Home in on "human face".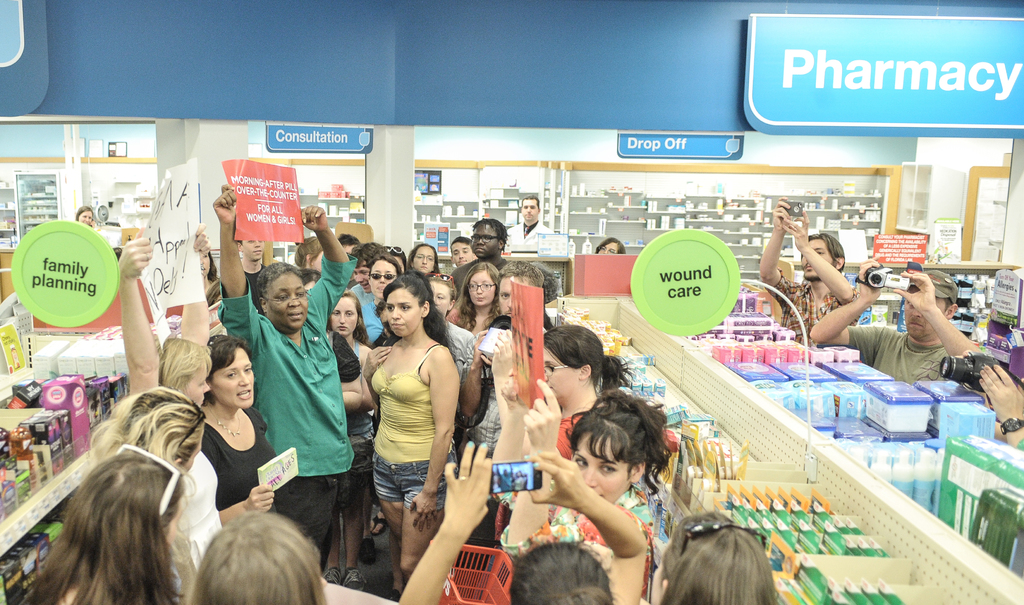
Homed in at BBox(369, 261, 397, 302).
